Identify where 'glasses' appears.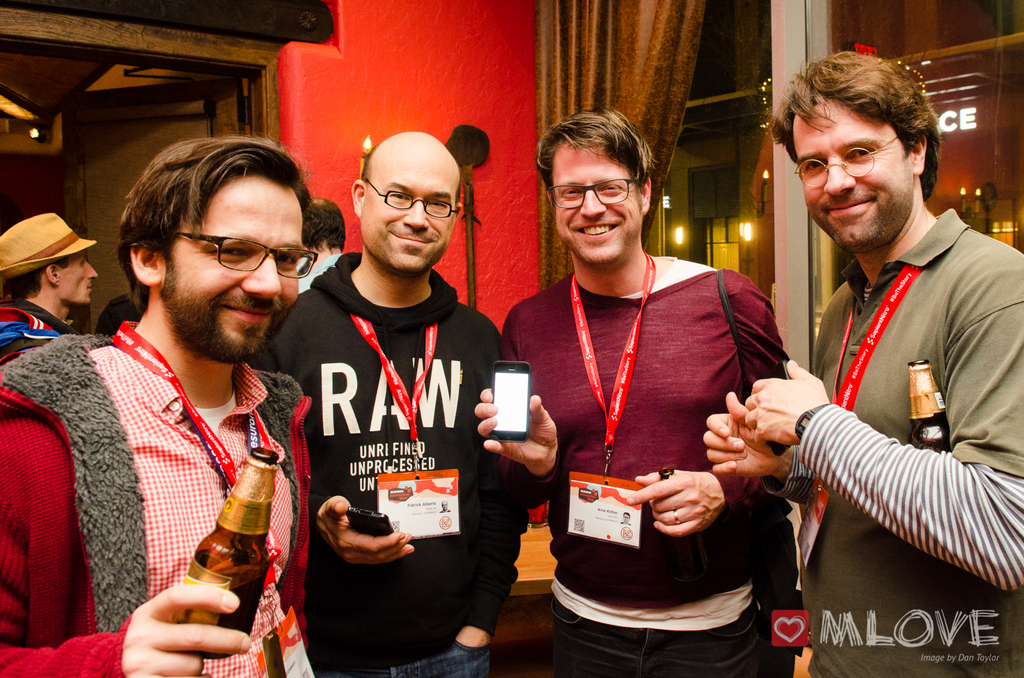
Appears at 541, 178, 636, 207.
